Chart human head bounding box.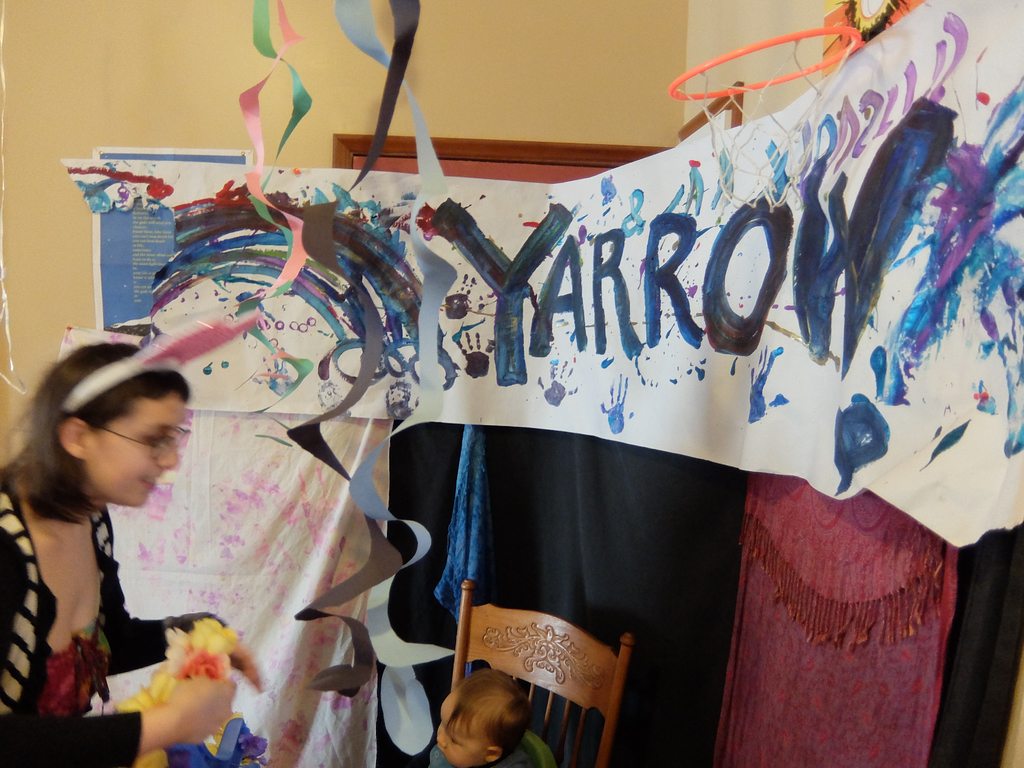
Charted: l=435, t=666, r=530, b=767.
